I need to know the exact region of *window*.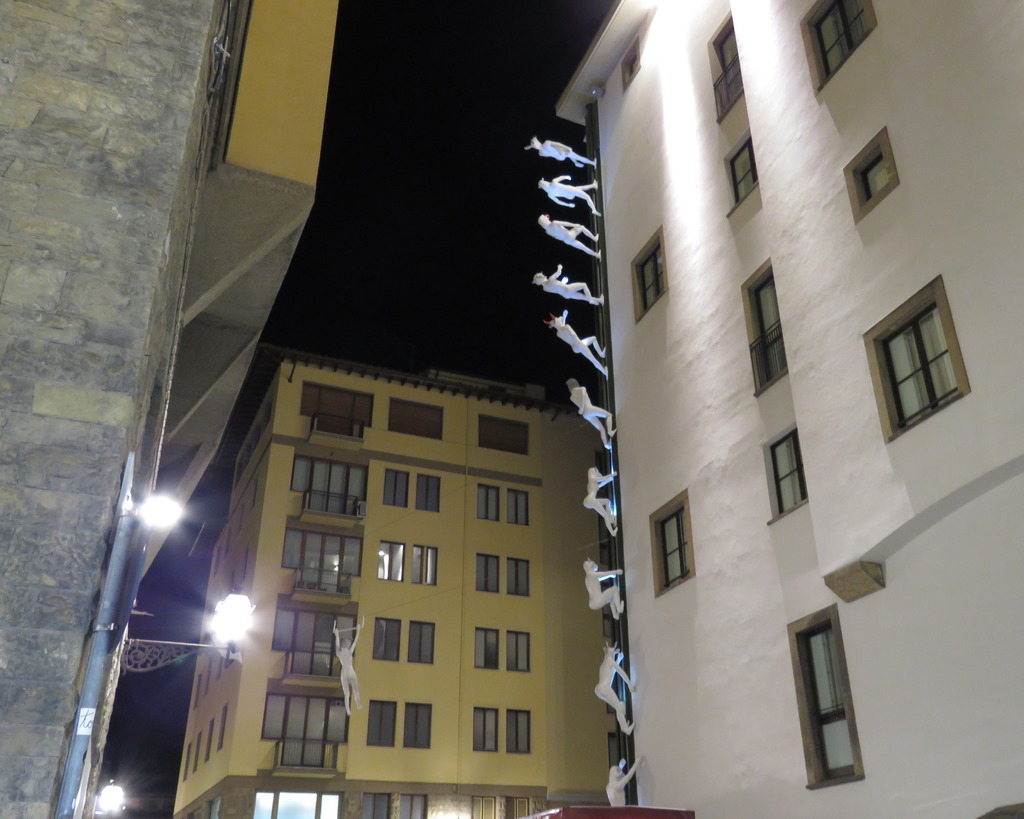
Region: l=413, t=548, r=435, b=588.
